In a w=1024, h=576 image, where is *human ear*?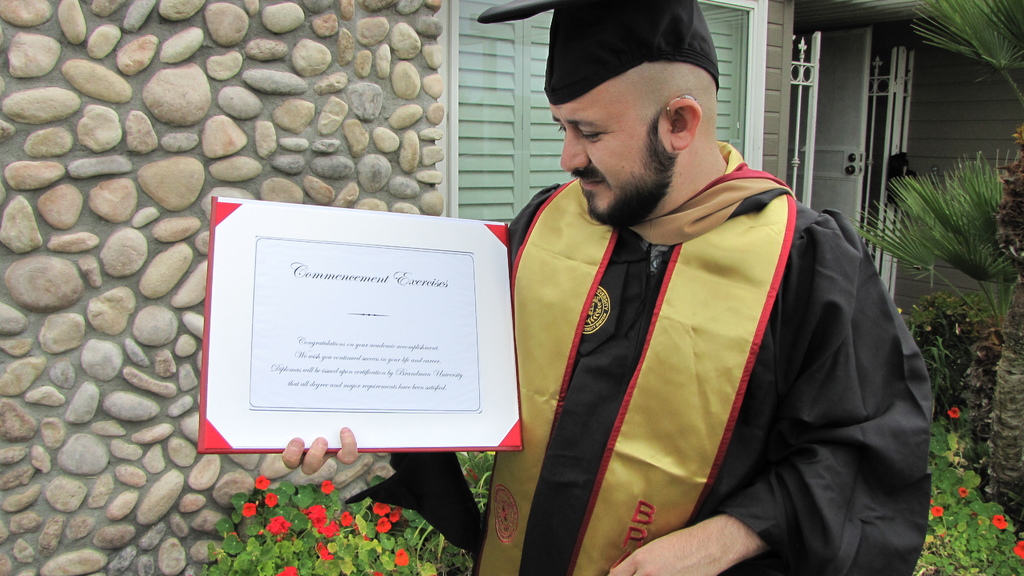
bbox=[668, 95, 701, 152].
